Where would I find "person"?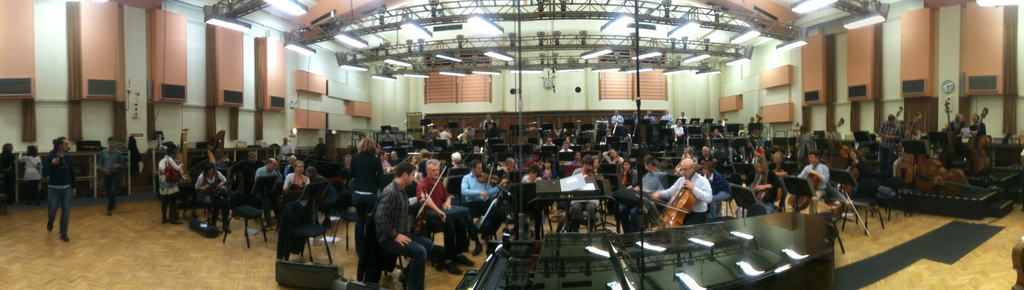
At <box>229,147,262,190</box>.
